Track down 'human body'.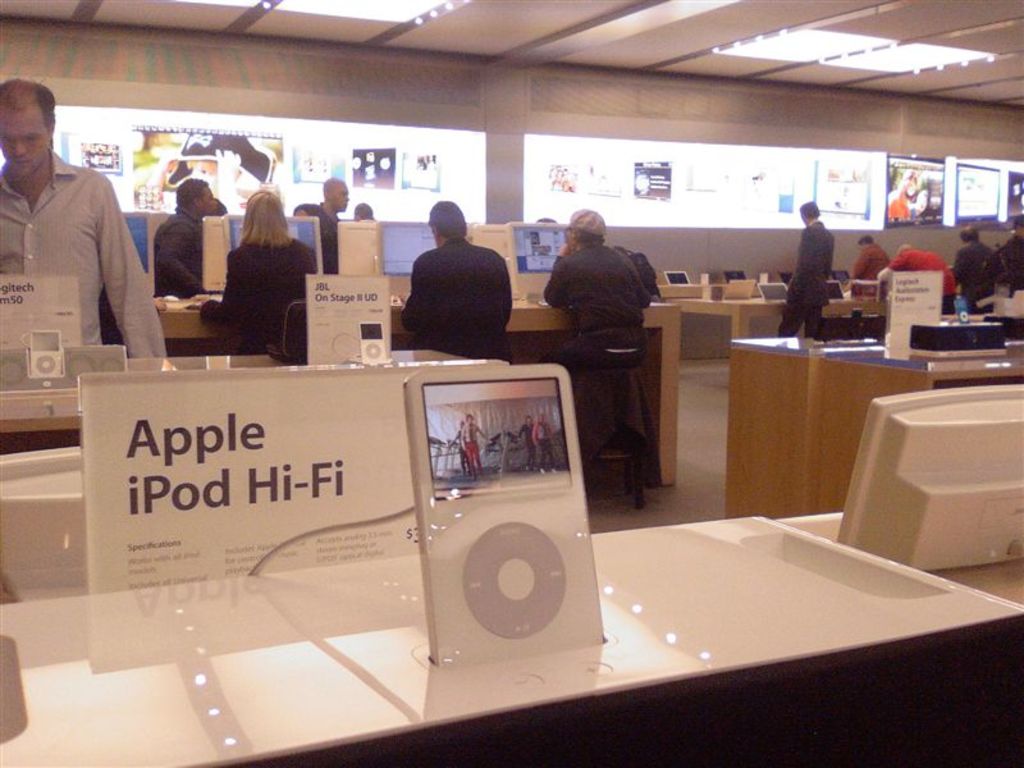
Tracked to 840:232:888:298.
